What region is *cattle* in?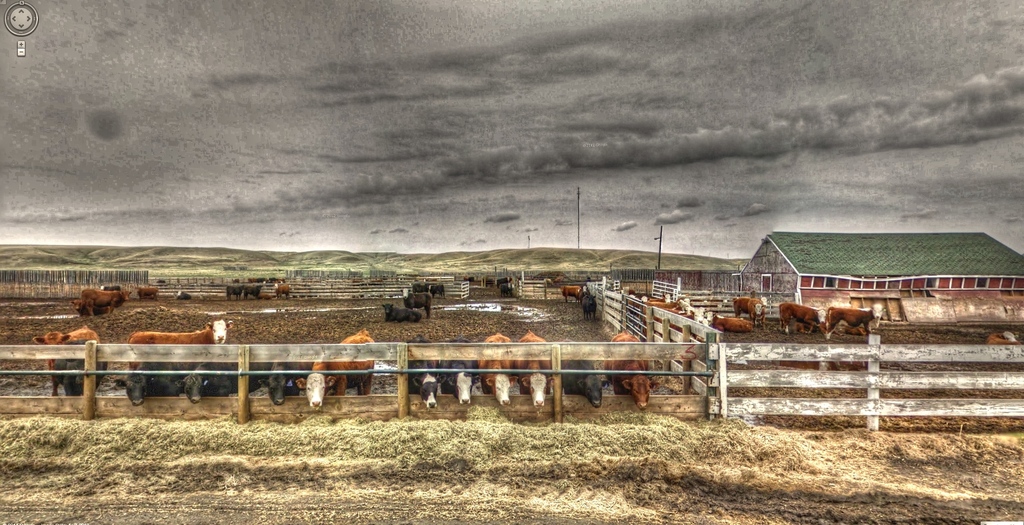
516/331/557/405.
